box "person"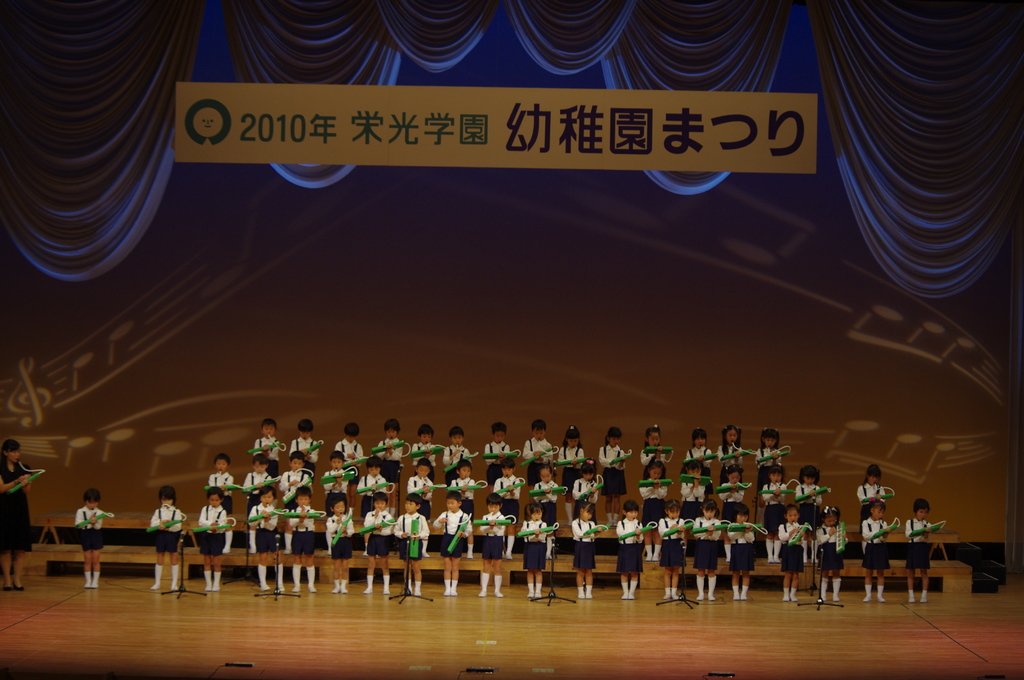
{"left": 371, "top": 419, "right": 401, "bottom": 486}
